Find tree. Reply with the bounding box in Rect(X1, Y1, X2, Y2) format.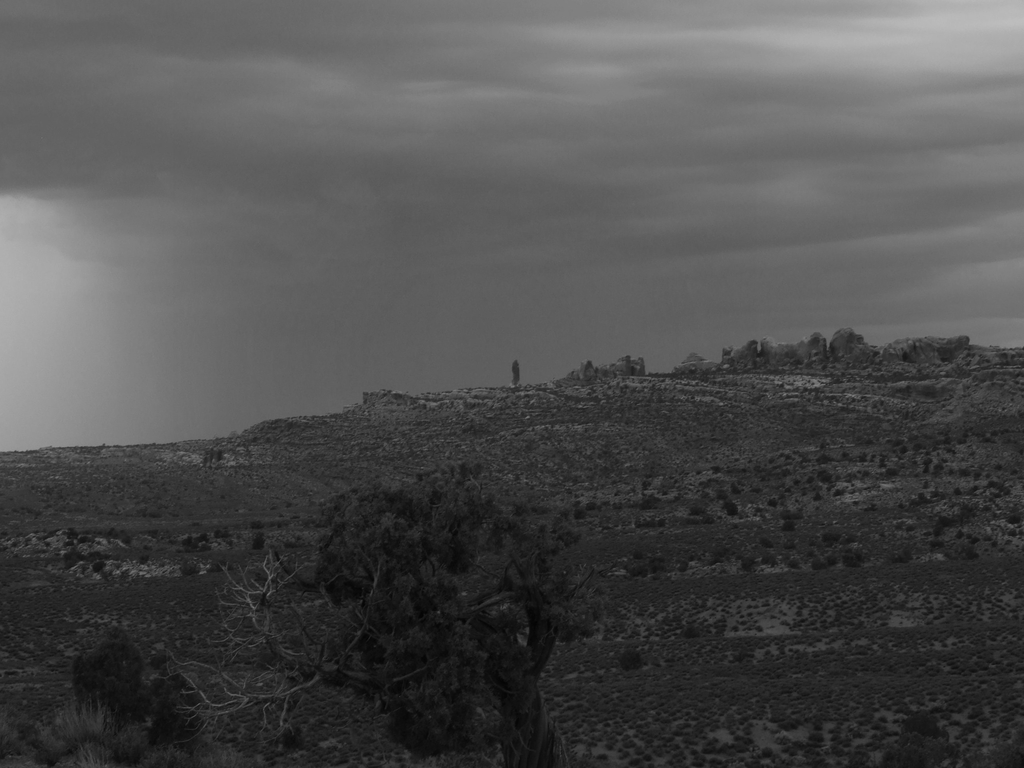
Rect(966, 550, 981, 562).
